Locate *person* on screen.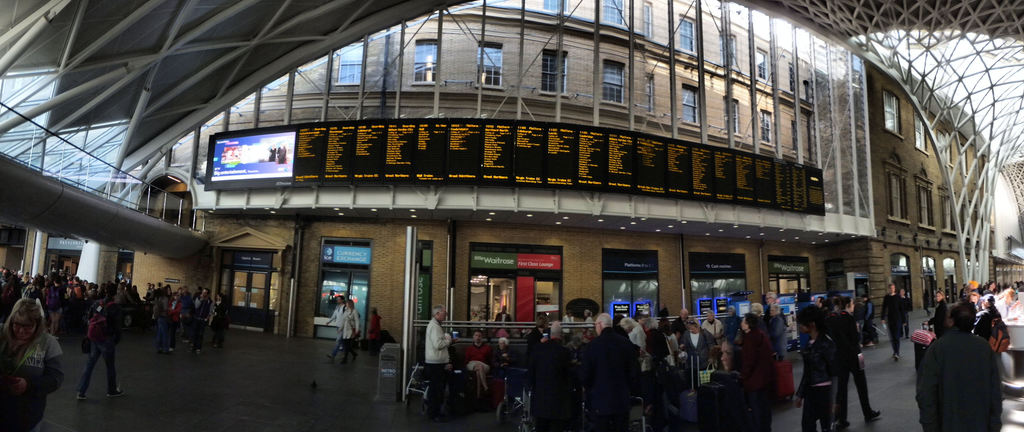
On screen at rect(797, 294, 883, 431).
